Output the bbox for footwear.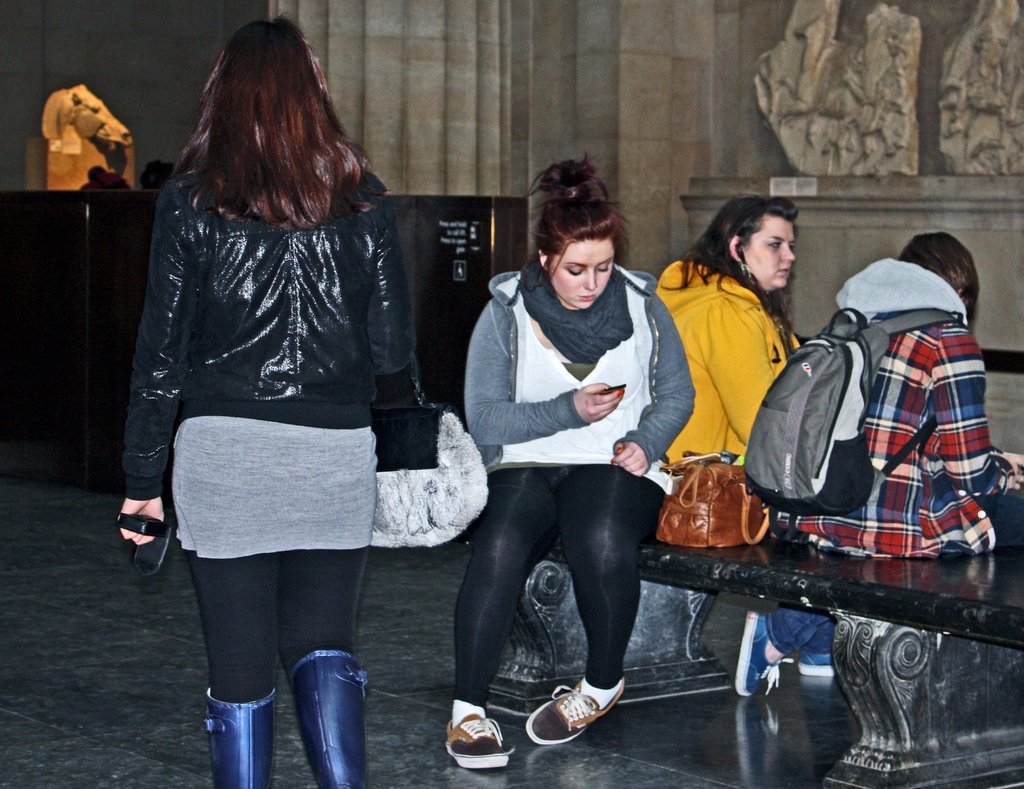
732, 605, 782, 704.
